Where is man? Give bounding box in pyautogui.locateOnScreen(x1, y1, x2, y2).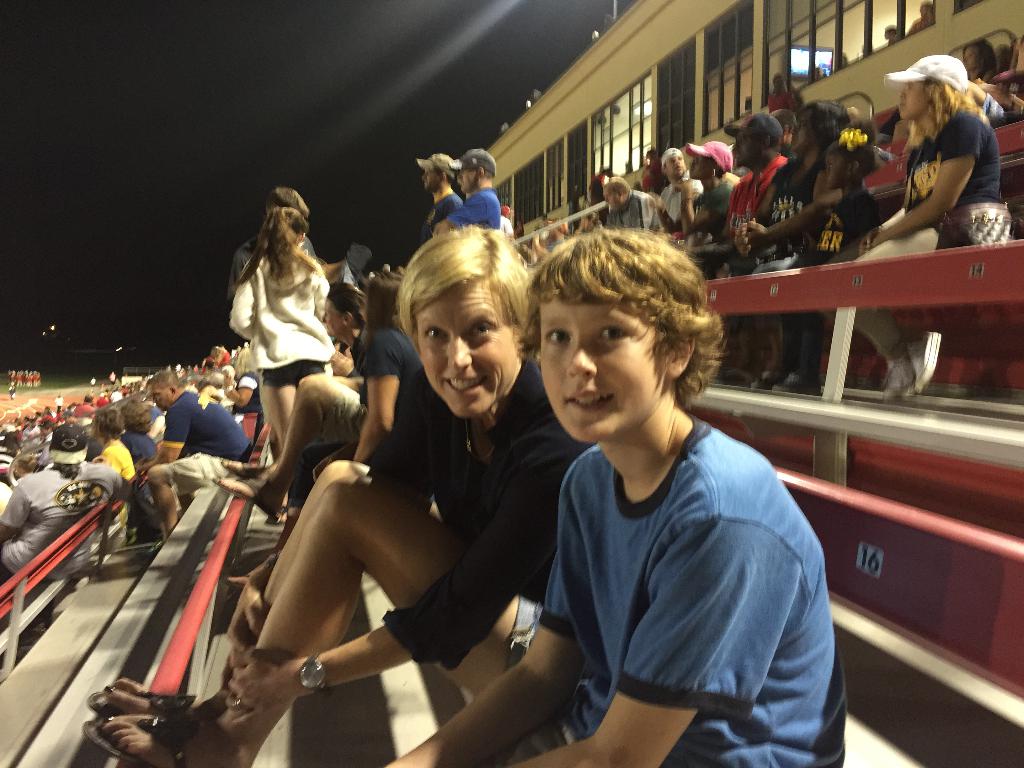
pyautogui.locateOnScreen(648, 147, 707, 239).
